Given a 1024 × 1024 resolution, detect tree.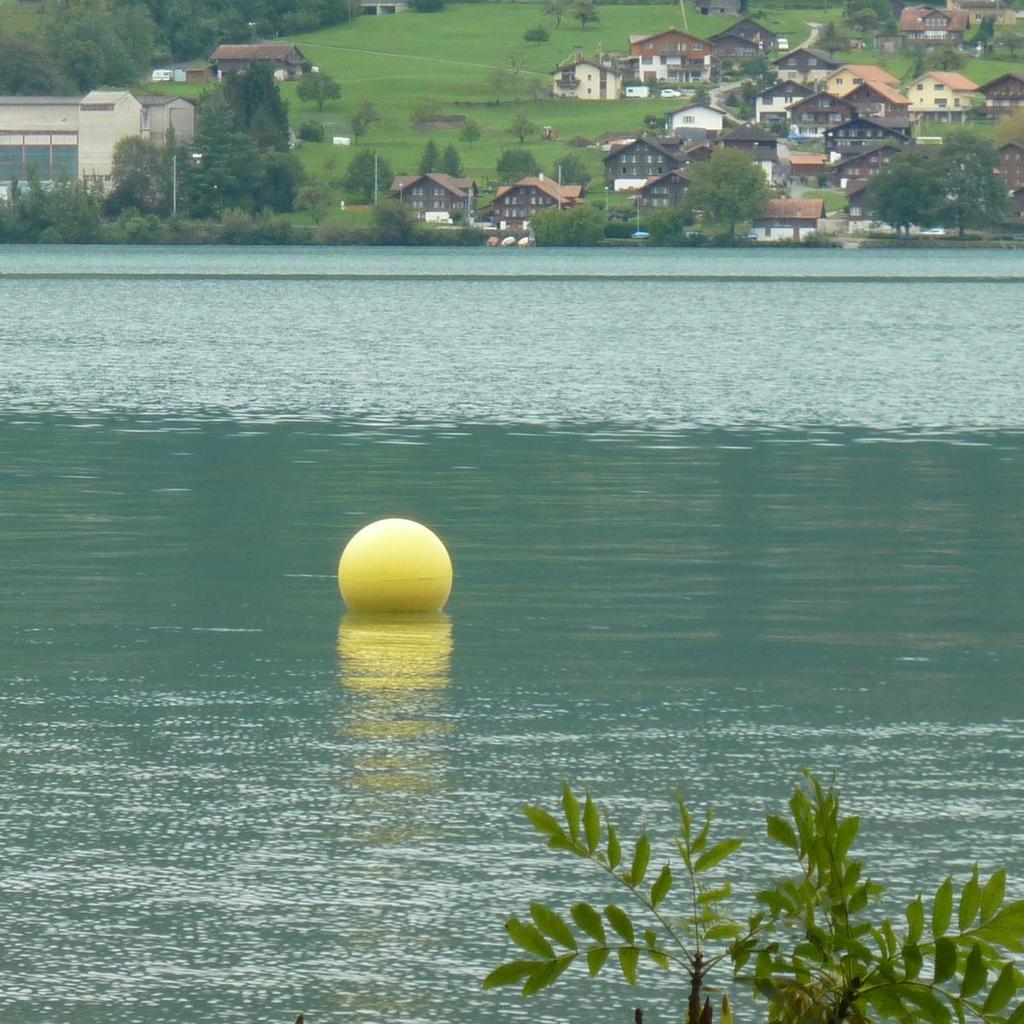
<bbox>197, 60, 293, 150</bbox>.
